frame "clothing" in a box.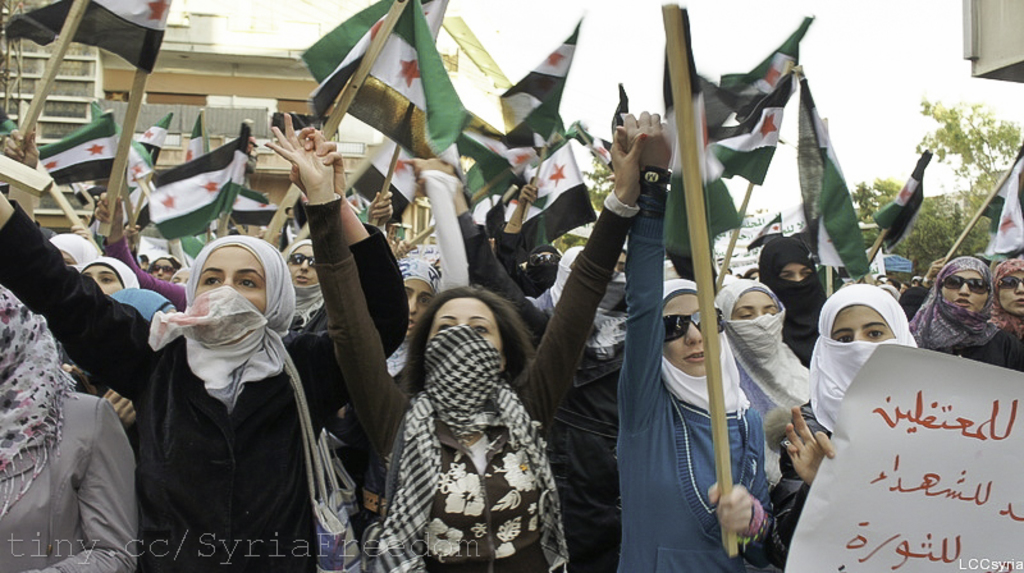
select_region(763, 284, 899, 563).
